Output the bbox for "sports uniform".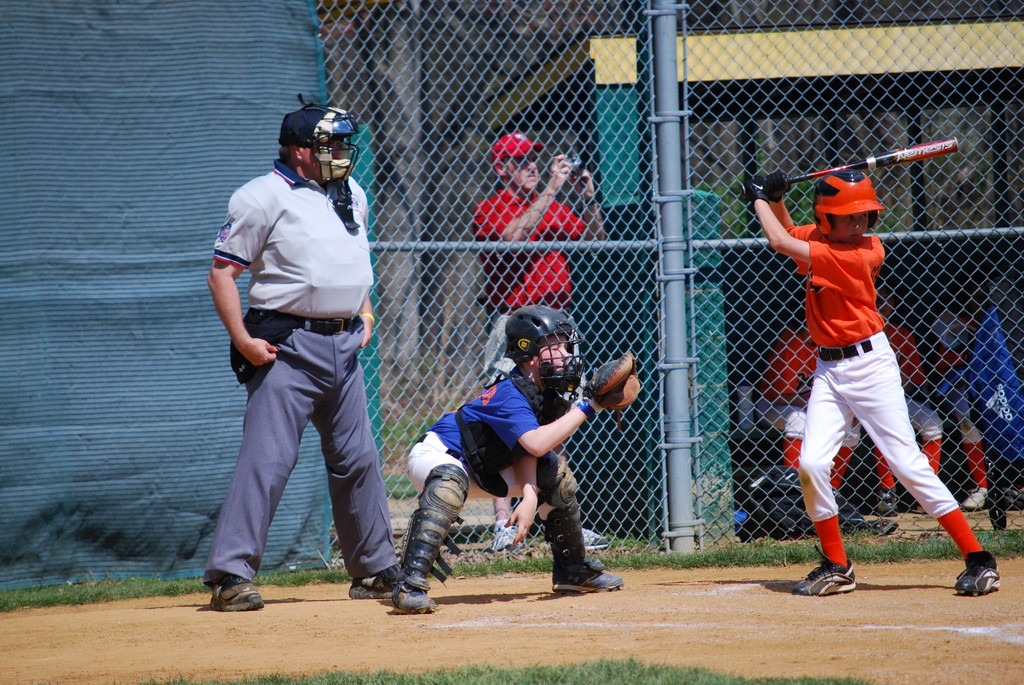
box=[410, 361, 576, 505].
